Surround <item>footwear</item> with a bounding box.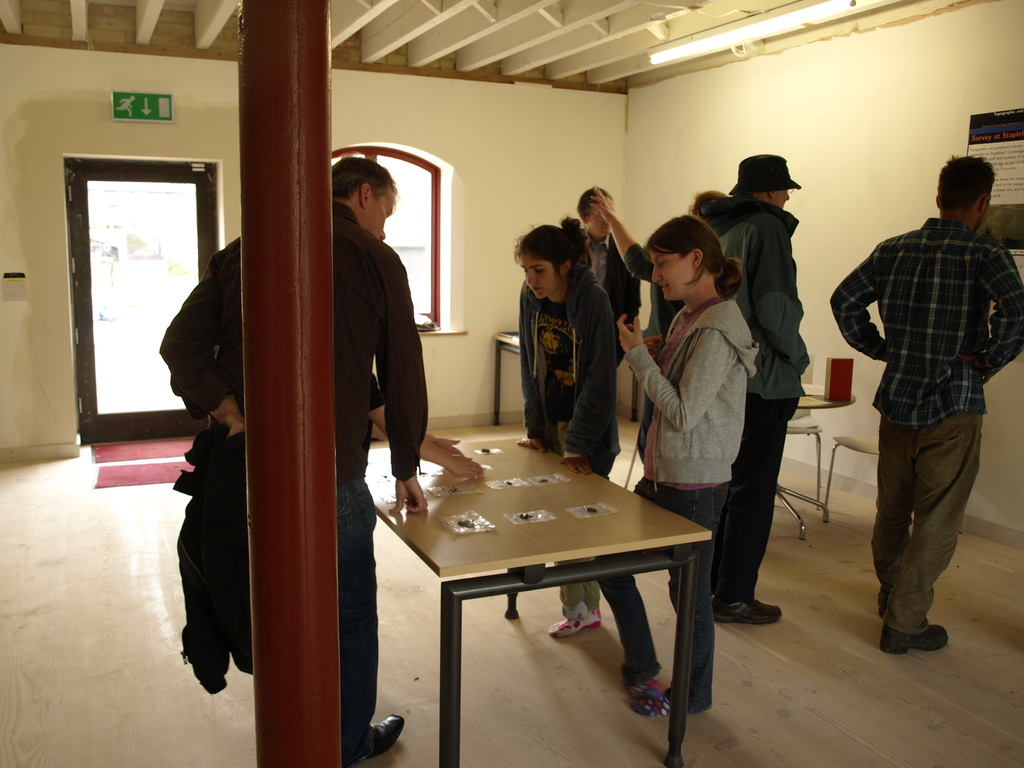
<box>880,626,949,657</box>.
